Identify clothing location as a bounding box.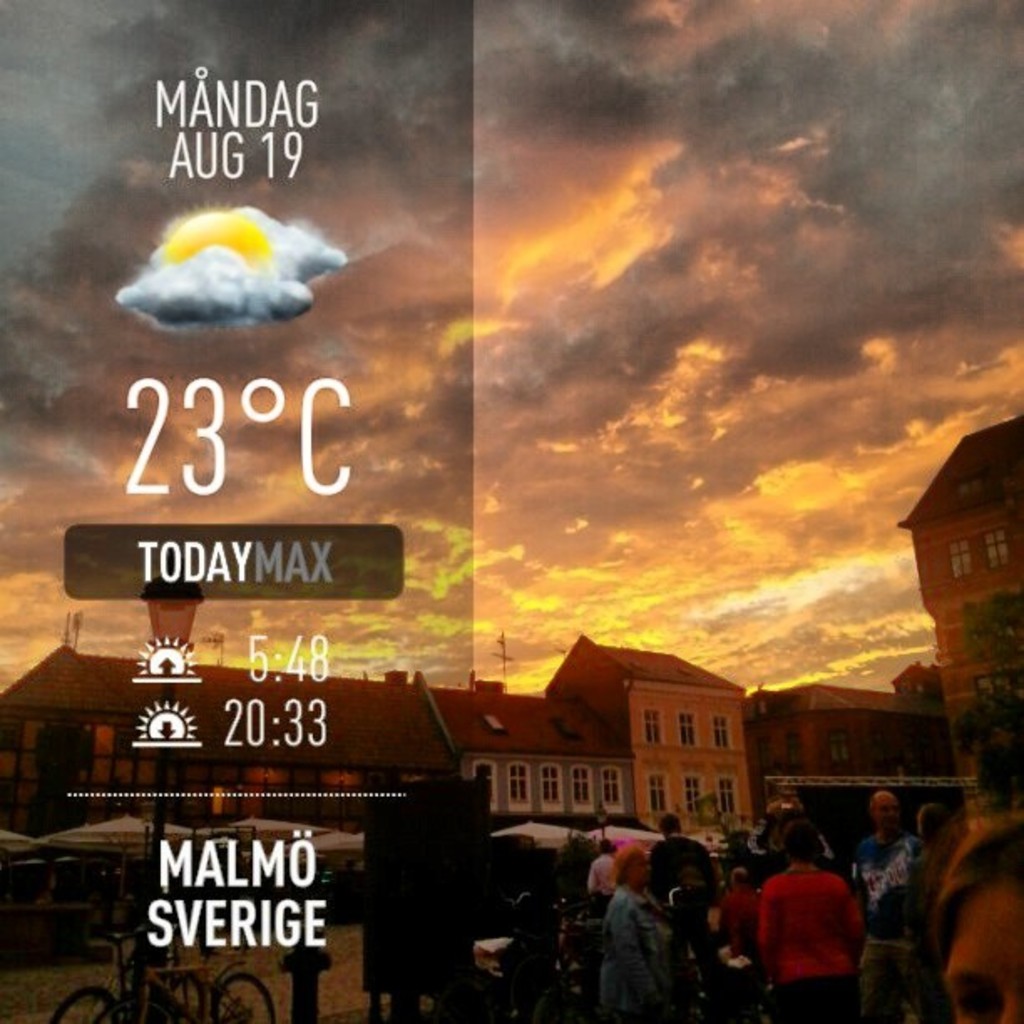
843, 847, 917, 1022.
